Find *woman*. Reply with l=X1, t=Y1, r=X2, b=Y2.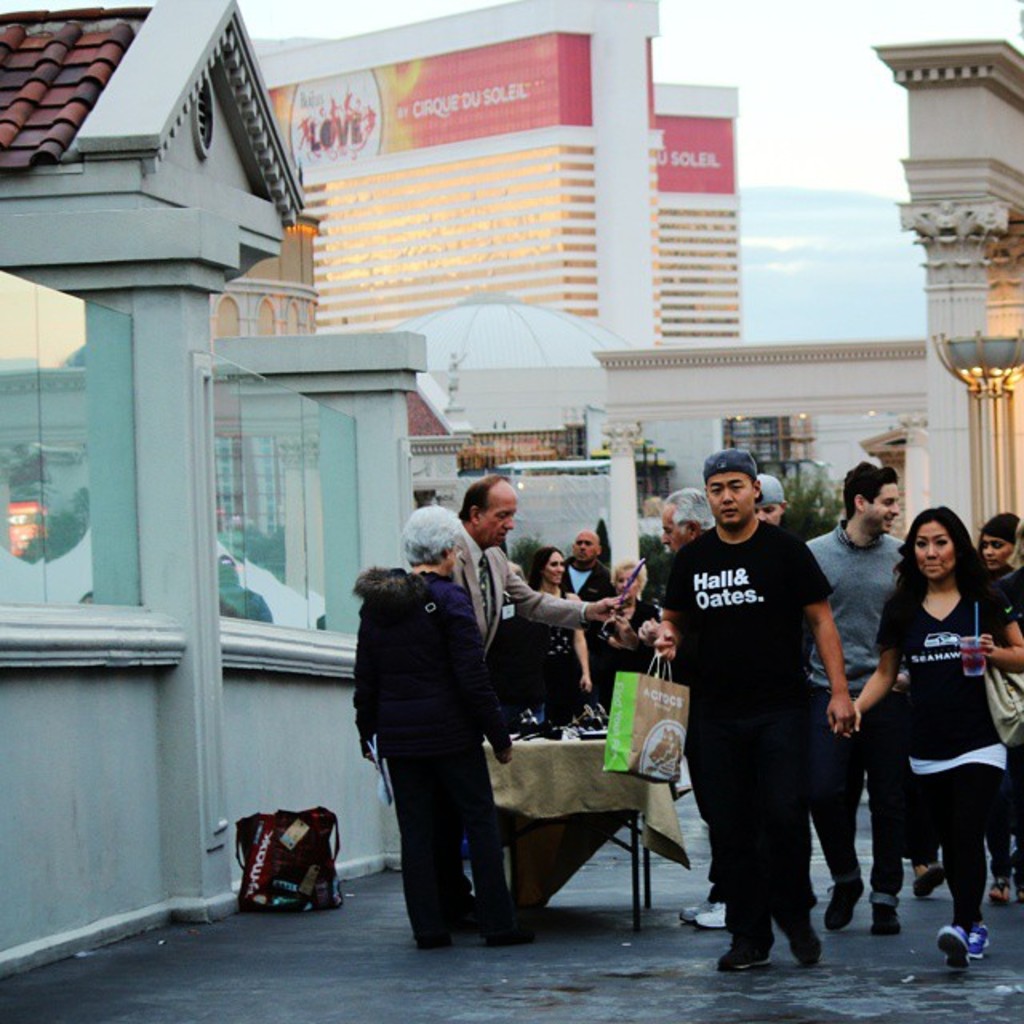
l=515, t=544, r=595, b=725.
